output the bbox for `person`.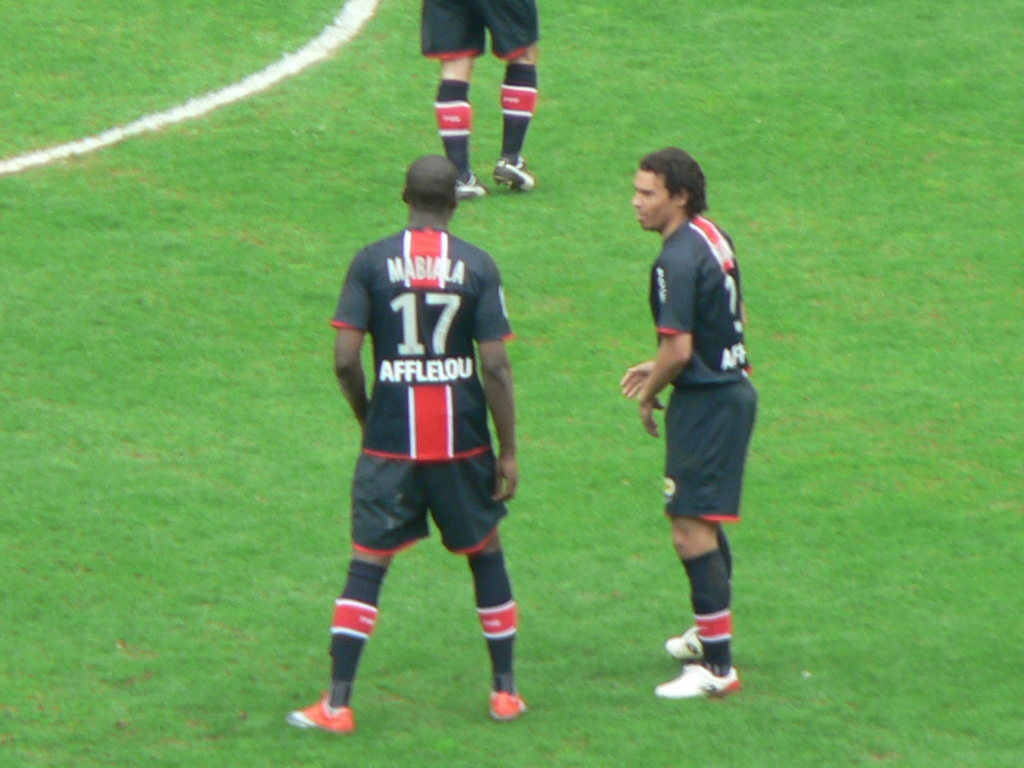
locate(621, 143, 760, 703).
